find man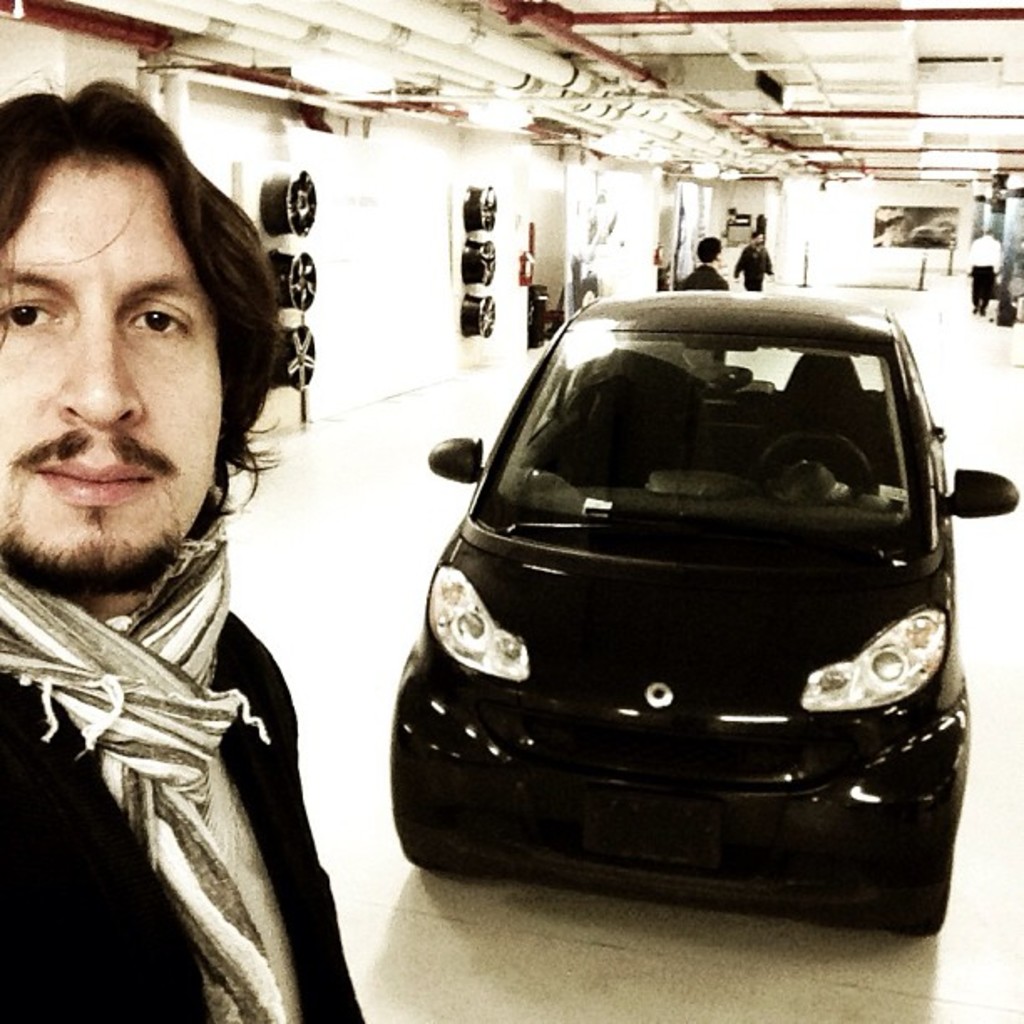
bbox=[731, 228, 773, 293]
